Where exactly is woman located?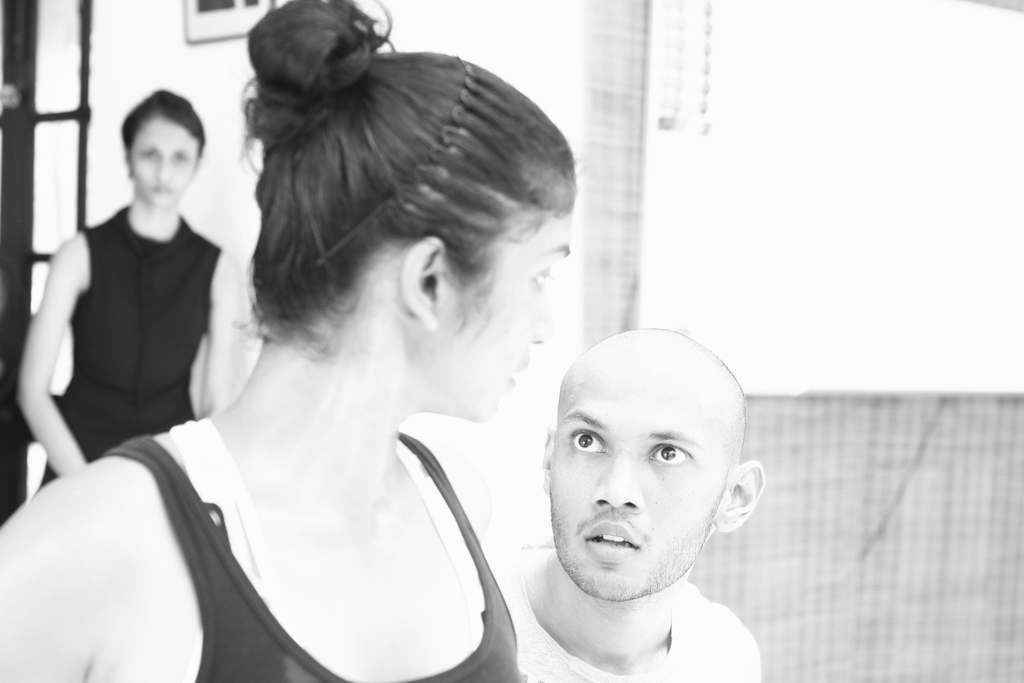
Its bounding box is <box>14,84,238,491</box>.
